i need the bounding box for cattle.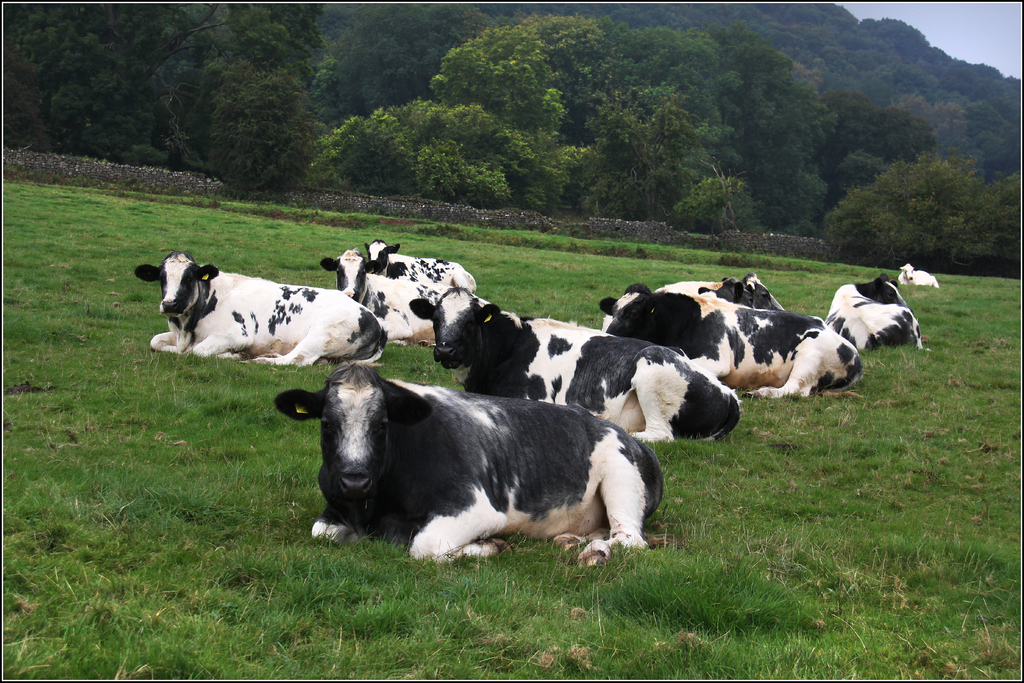
Here it is: locate(666, 274, 781, 309).
